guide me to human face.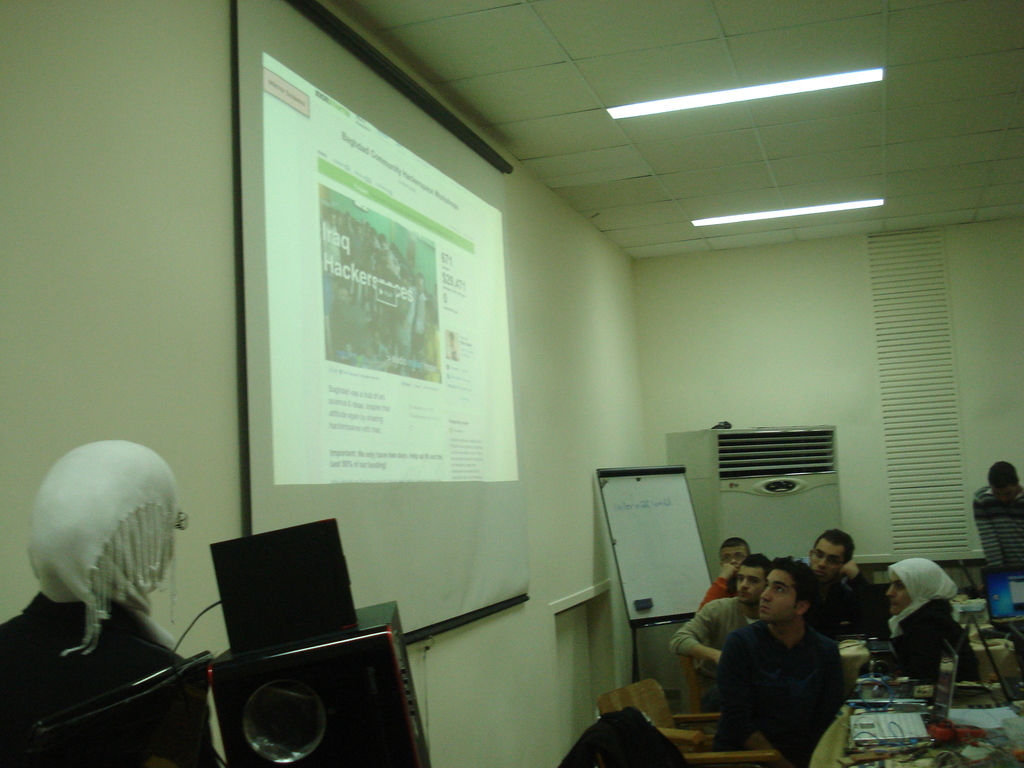
Guidance: (758, 573, 797, 622).
